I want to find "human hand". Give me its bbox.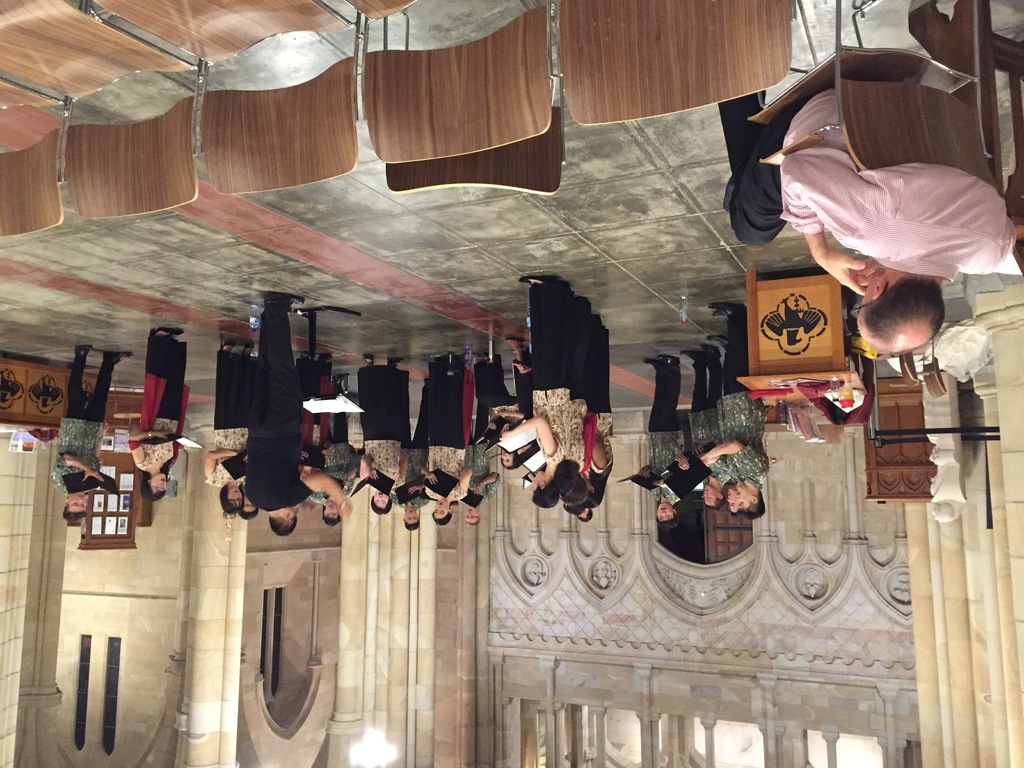
473 486 483 497.
